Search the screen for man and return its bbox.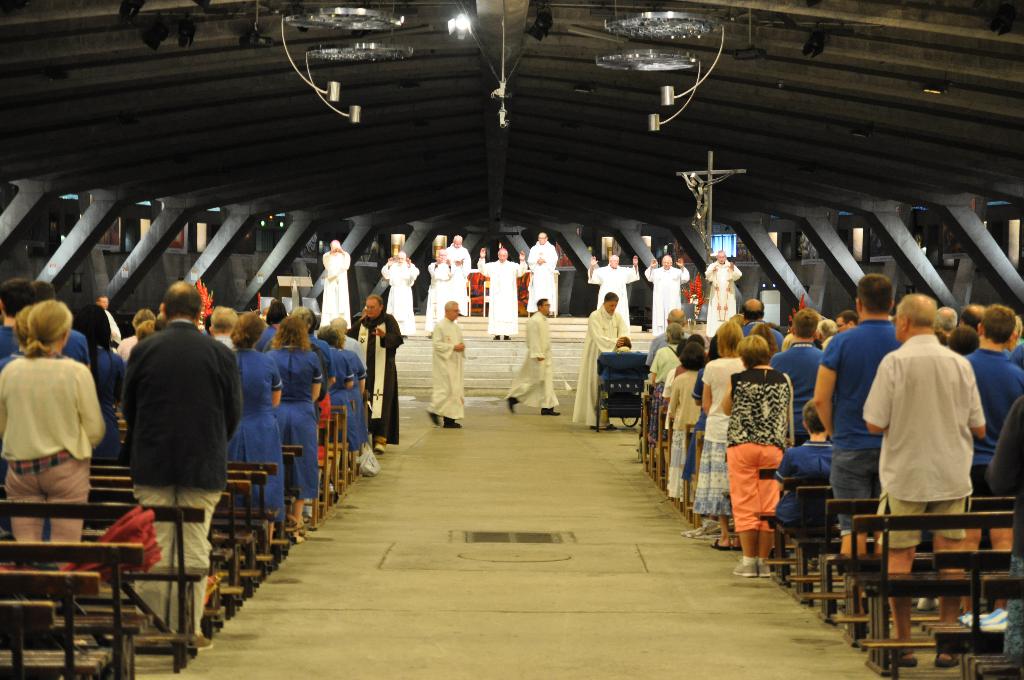
Found: bbox=[478, 244, 527, 337].
